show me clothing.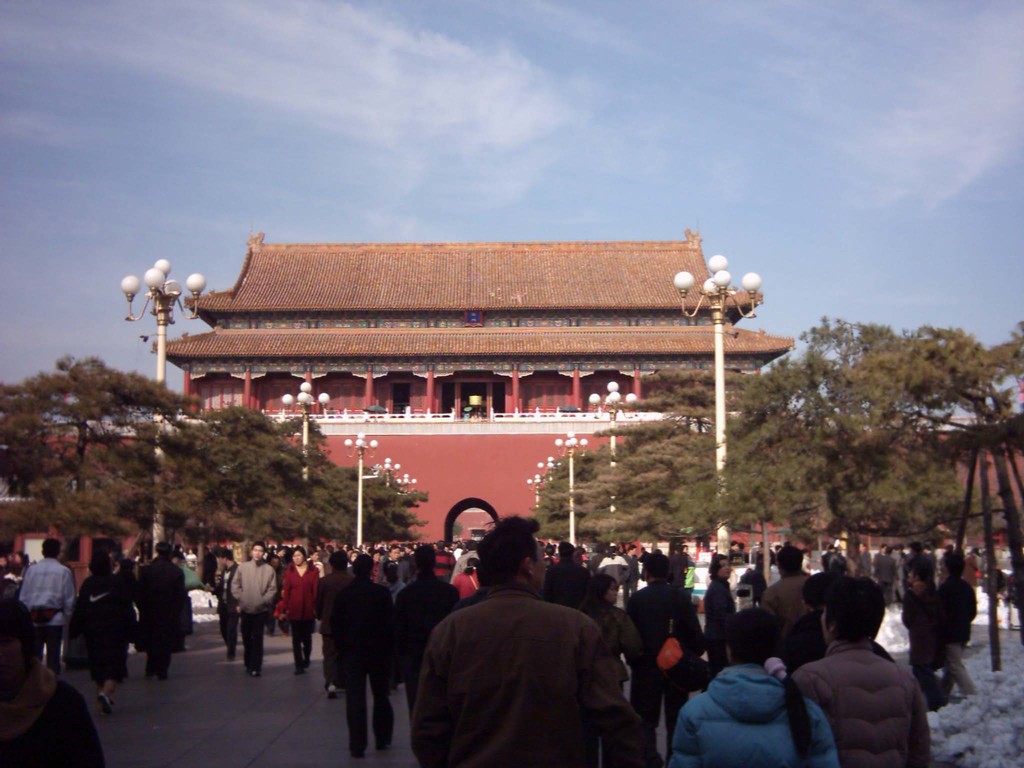
clothing is here: [669,661,836,767].
